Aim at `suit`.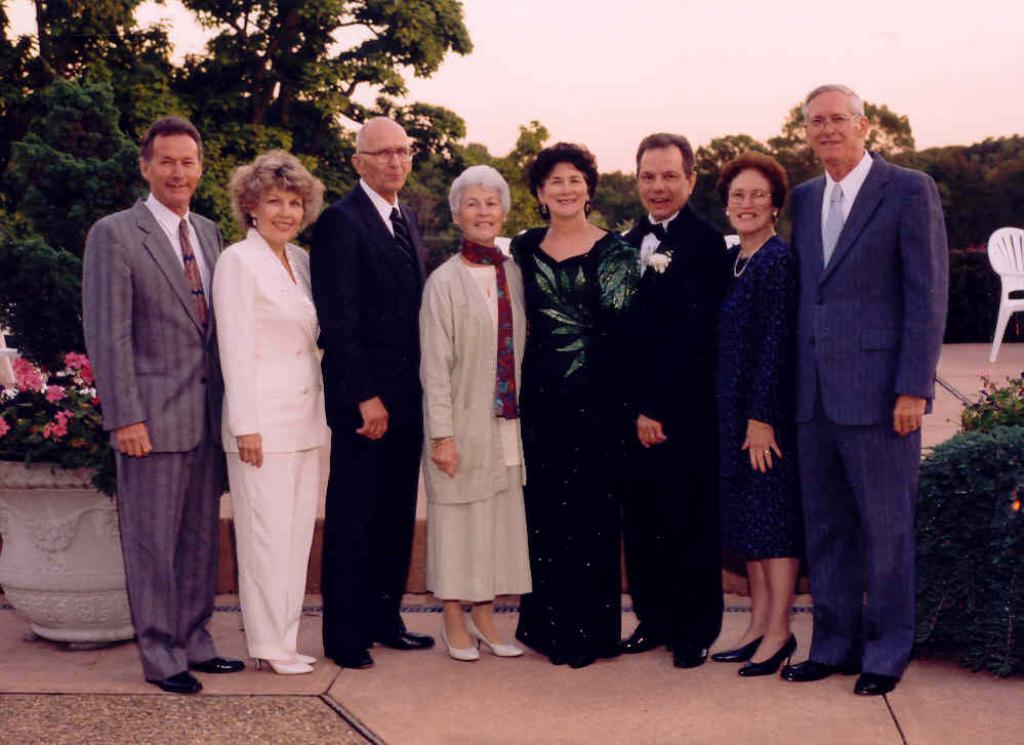
Aimed at <box>782,60,958,708</box>.
